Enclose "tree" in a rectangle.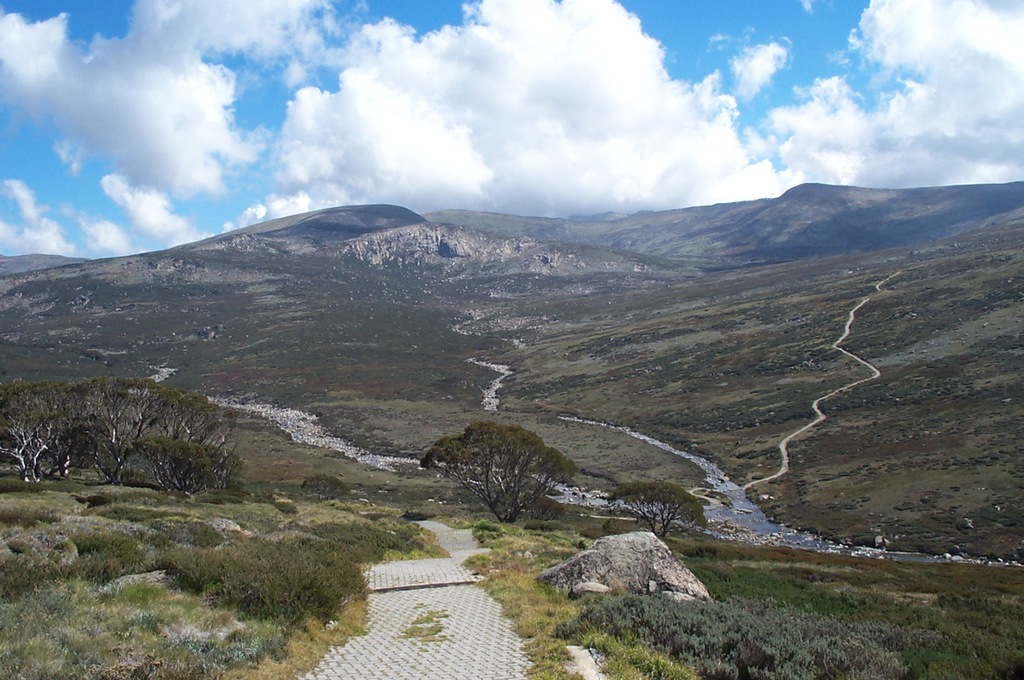
{"x1": 125, "y1": 378, "x2": 247, "y2": 493}.
